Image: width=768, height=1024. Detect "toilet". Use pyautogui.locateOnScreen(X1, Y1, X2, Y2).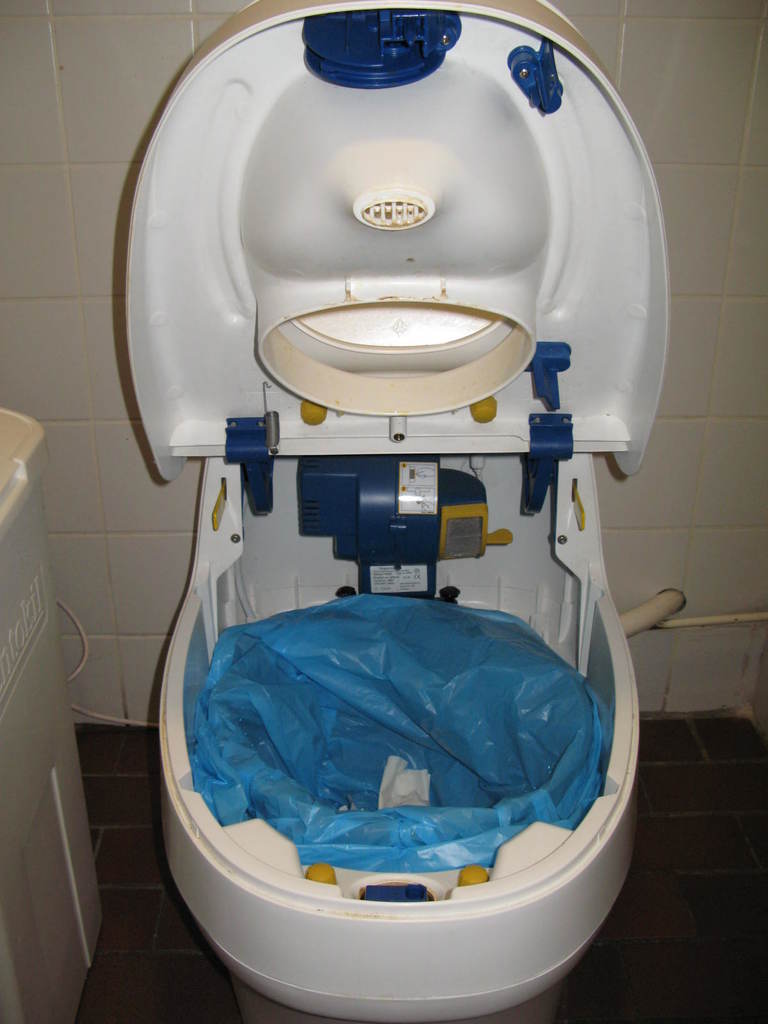
pyautogui.locateOnScreen(117, 0, 671, 1023).
